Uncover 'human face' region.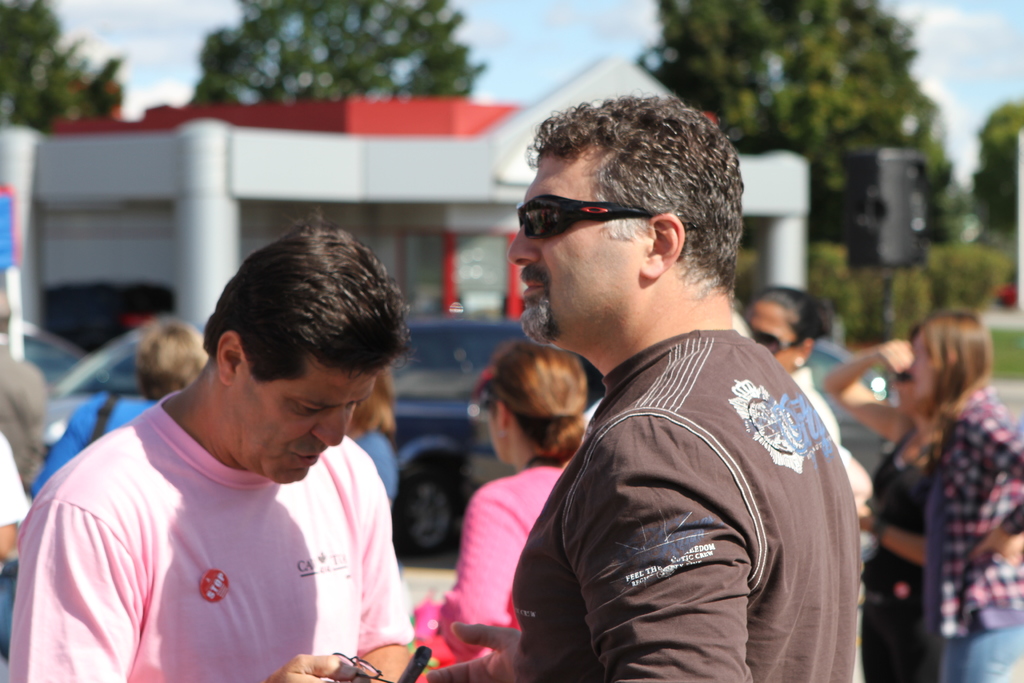
Uncovered: BBox(227, 358, 376, 482).
